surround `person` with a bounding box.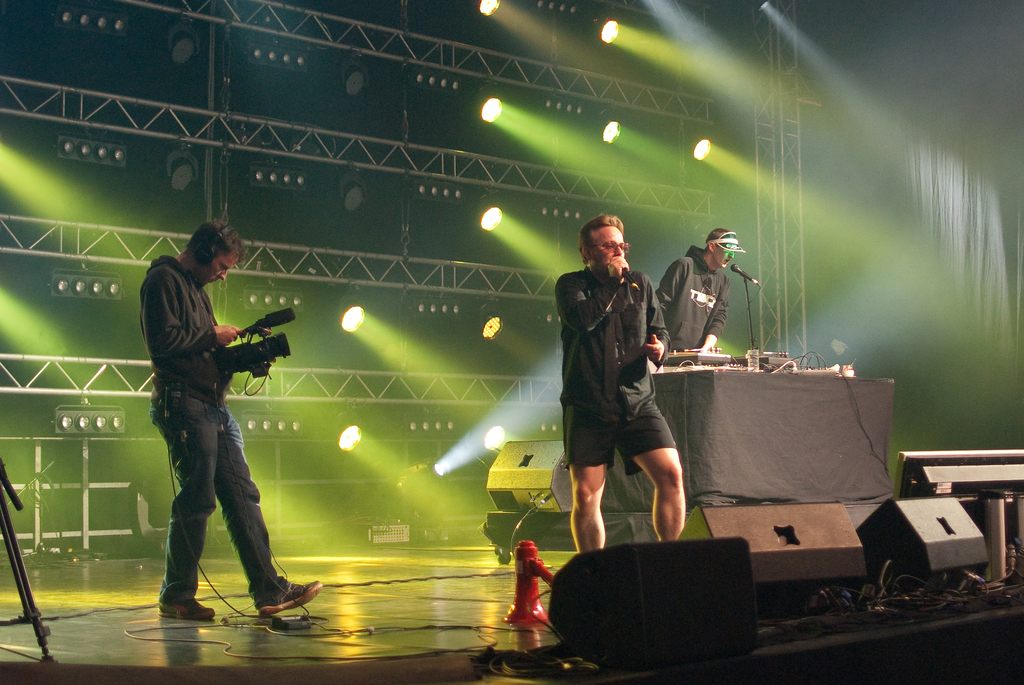
detection(558, 214, 689, 553).
